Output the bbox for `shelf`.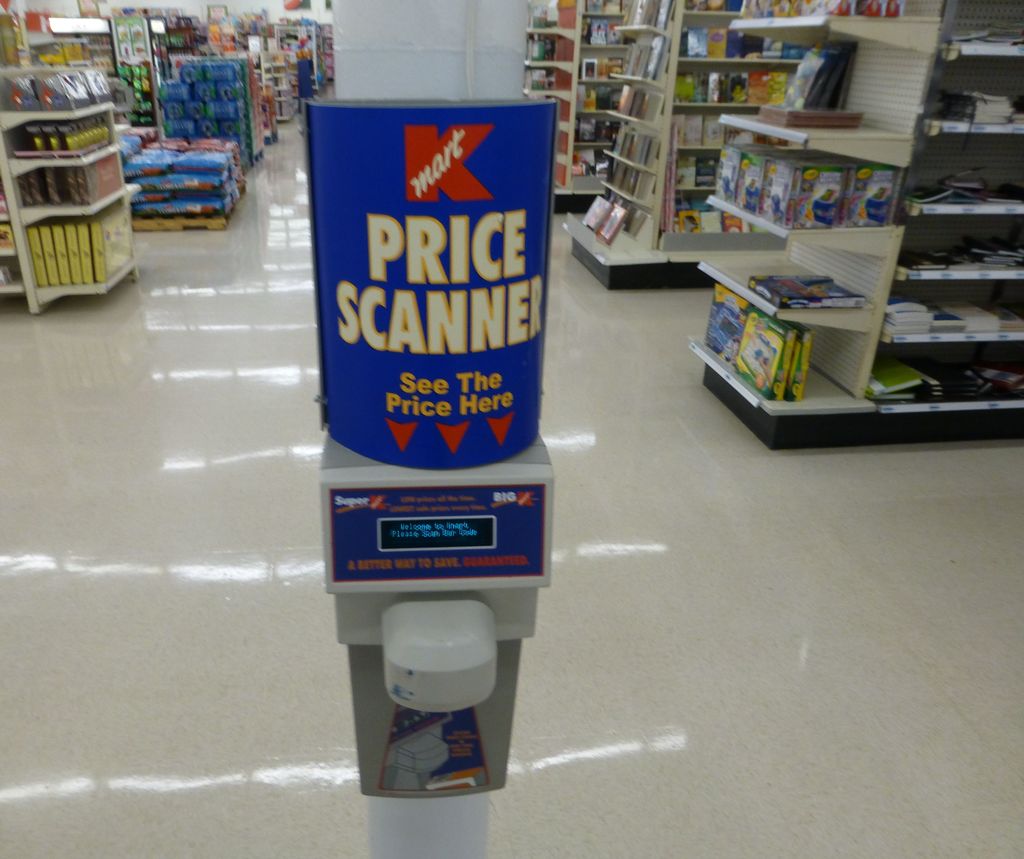
{"left": 280, "top": 15, "right": 329, "bottom": 99}.
